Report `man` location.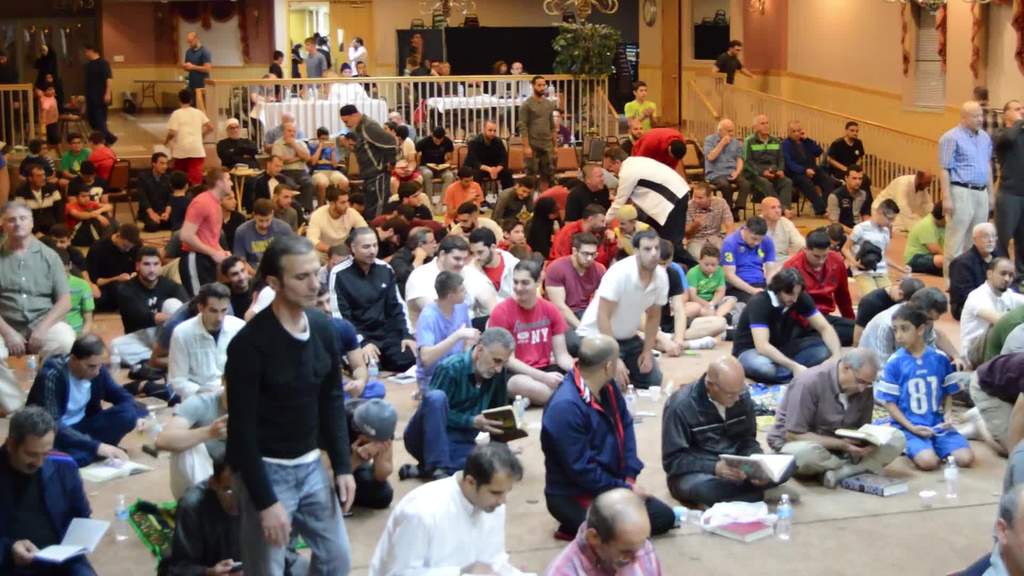
Report: left=625, top=120, right=643, bottom=141.
